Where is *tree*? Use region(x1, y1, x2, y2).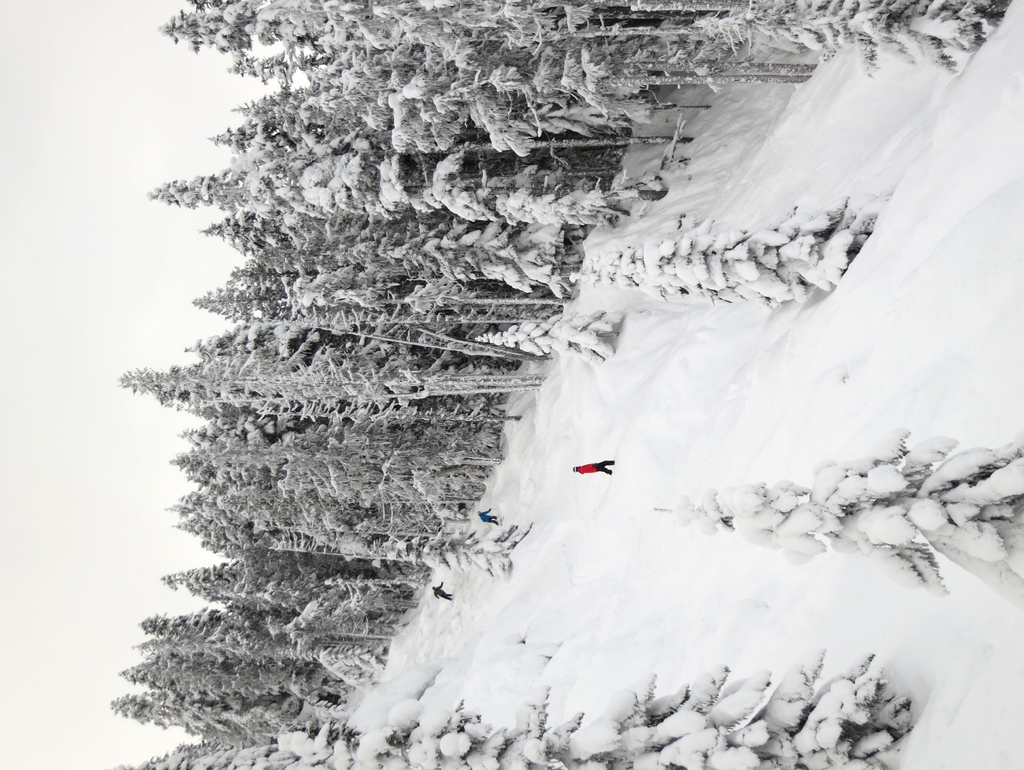
region(269, 645, 908, 766).
